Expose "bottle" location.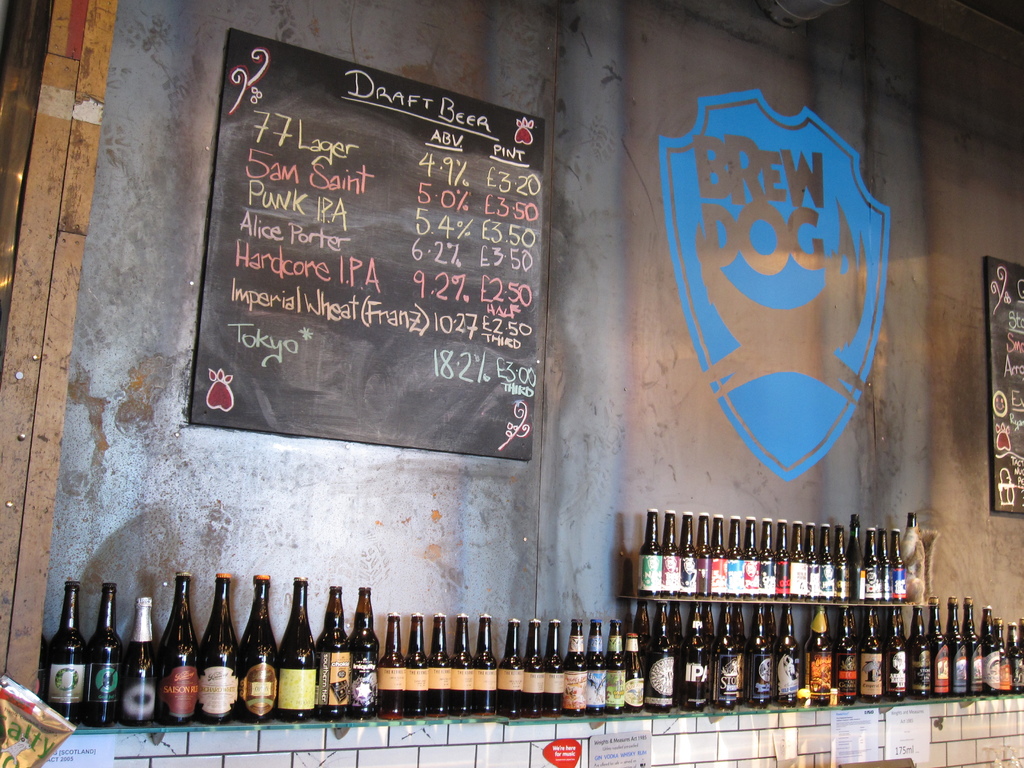
Exposed at <box>805,523,820,596</box>.
